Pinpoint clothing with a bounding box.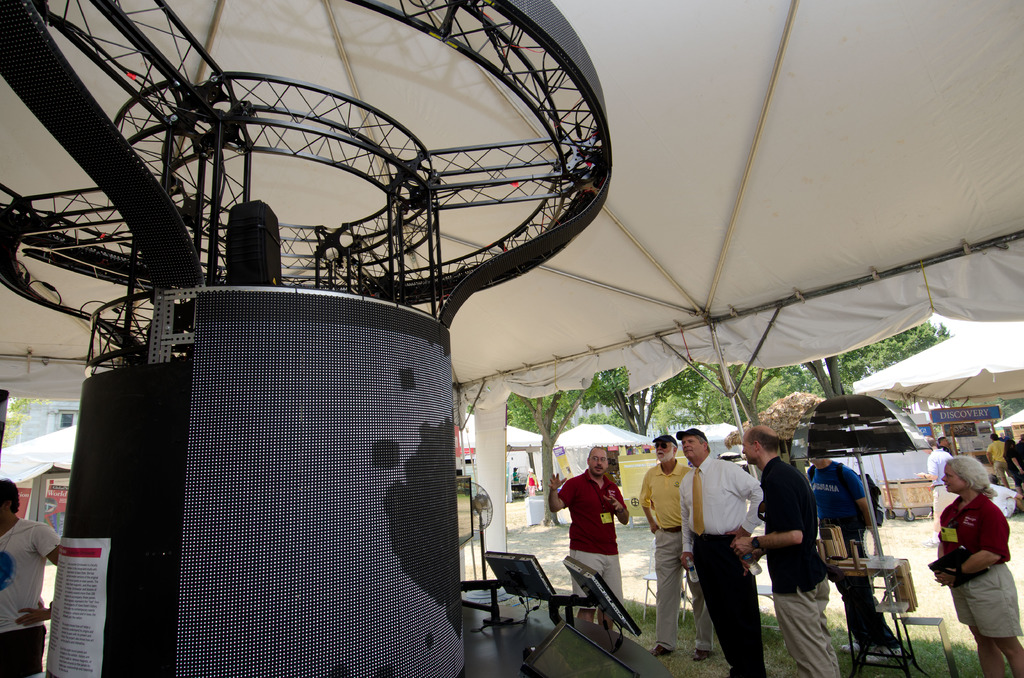
l=938, t=491, r=1021, b=636.
